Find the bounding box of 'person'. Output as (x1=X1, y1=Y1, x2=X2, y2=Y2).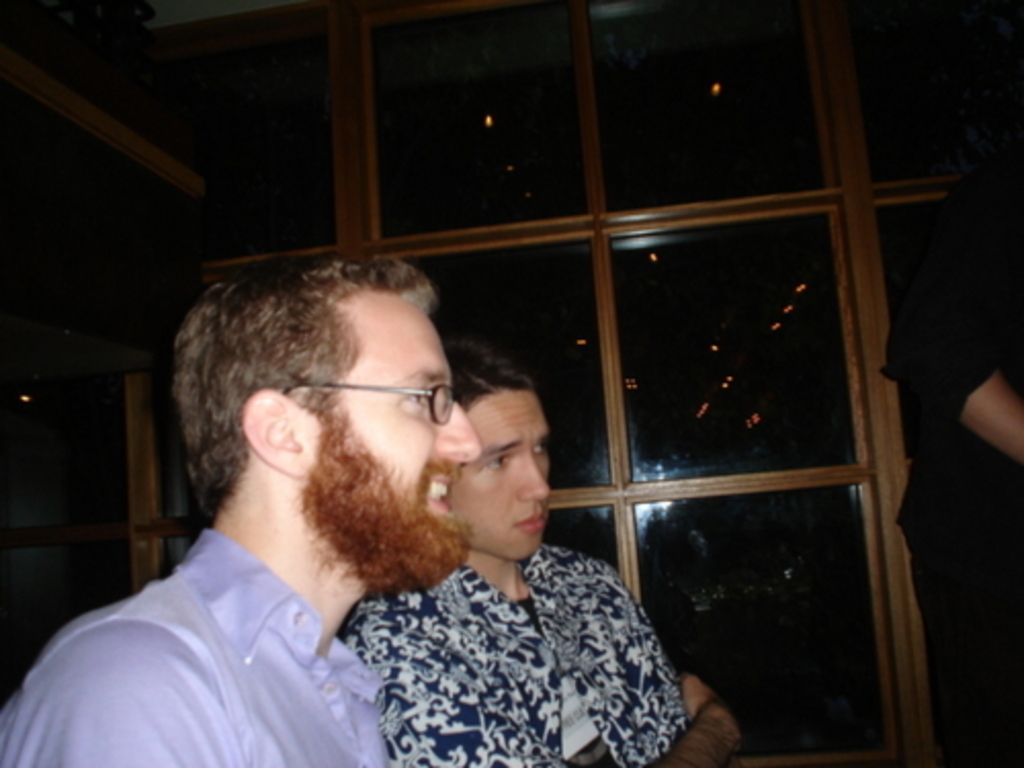
(x1=877, y1=150, x2=1022, y2=766).
